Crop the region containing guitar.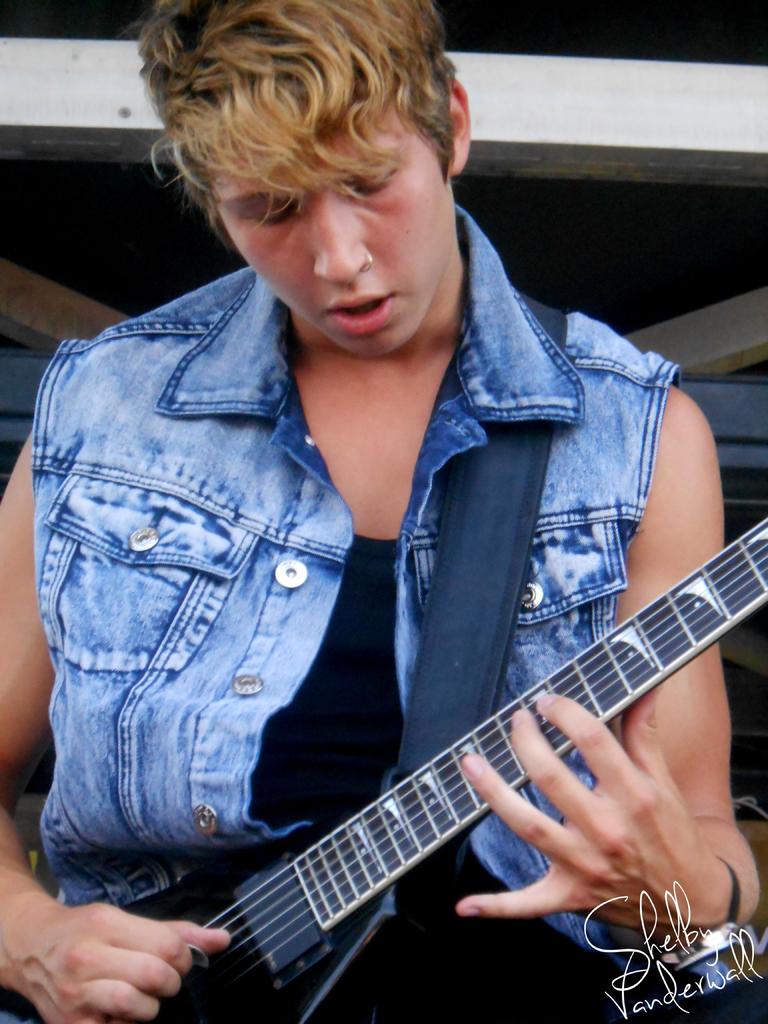
Crop region: 40/428/761/1015.
